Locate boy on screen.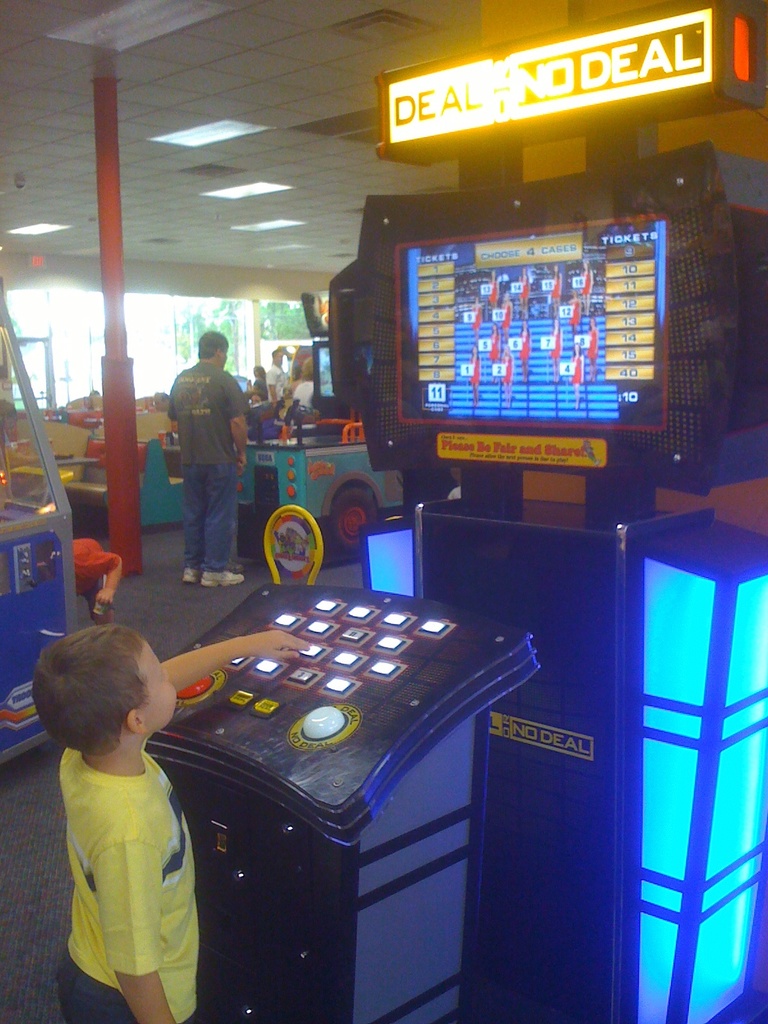
On screen at [left=27, top=625, right=310, bottom=1023].
